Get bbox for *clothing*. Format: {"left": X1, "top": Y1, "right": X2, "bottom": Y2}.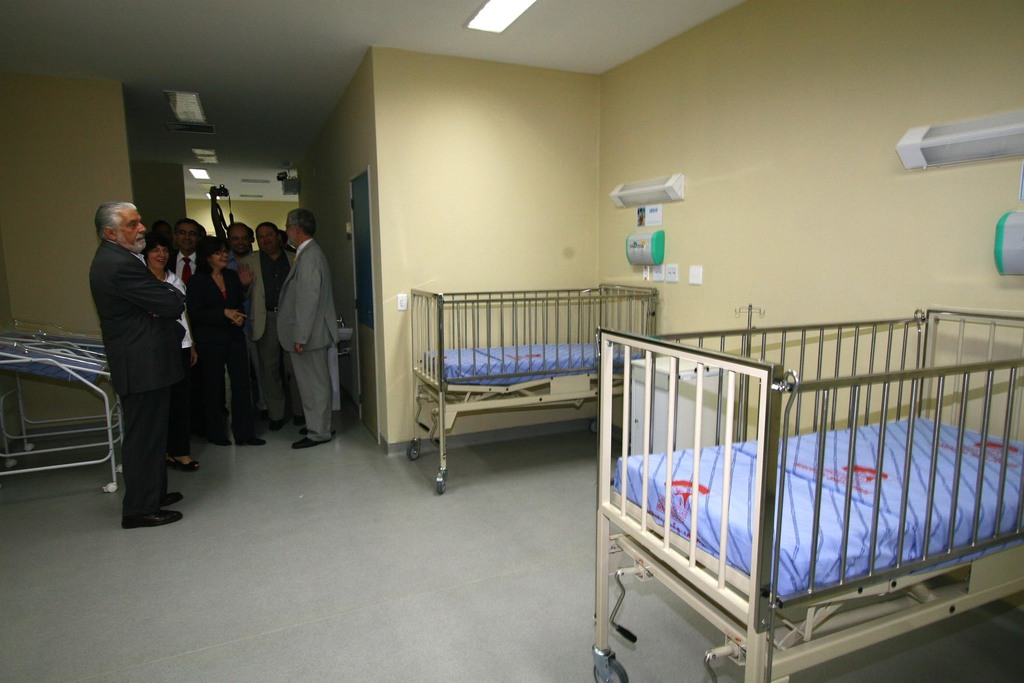
{"left": 241, "top": 248, "right": 295, "bottom": 400}.
